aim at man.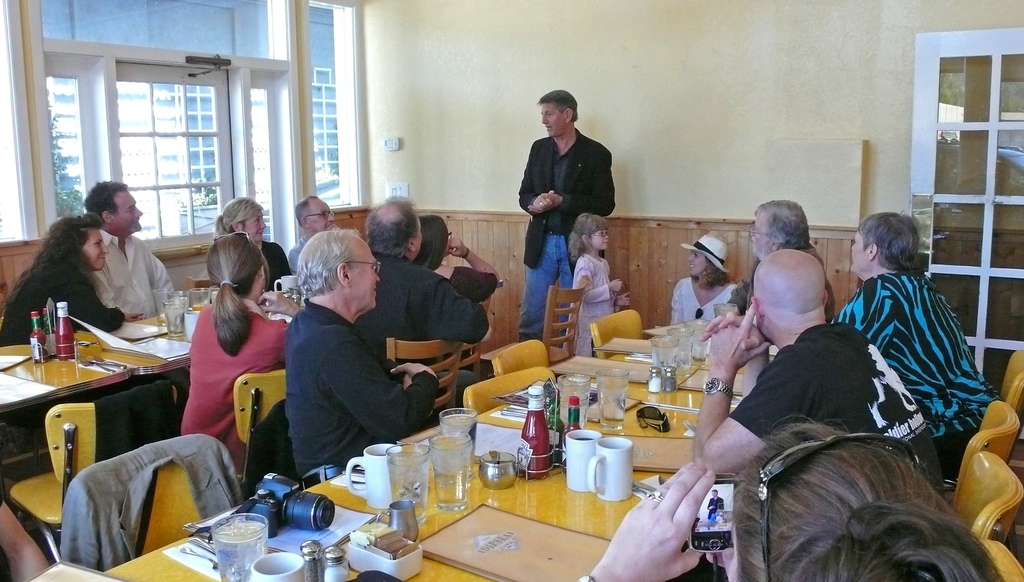
Aimed at <box>276,212,447,501</box>.
